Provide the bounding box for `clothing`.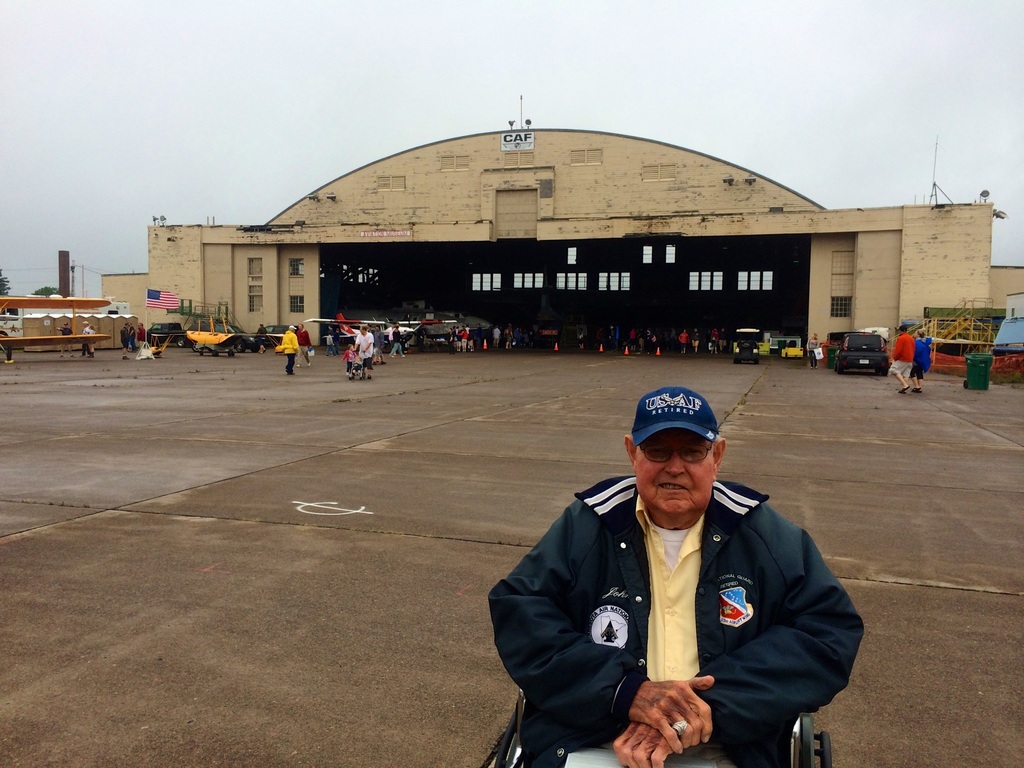
detection(890, 335, 915, 381).
